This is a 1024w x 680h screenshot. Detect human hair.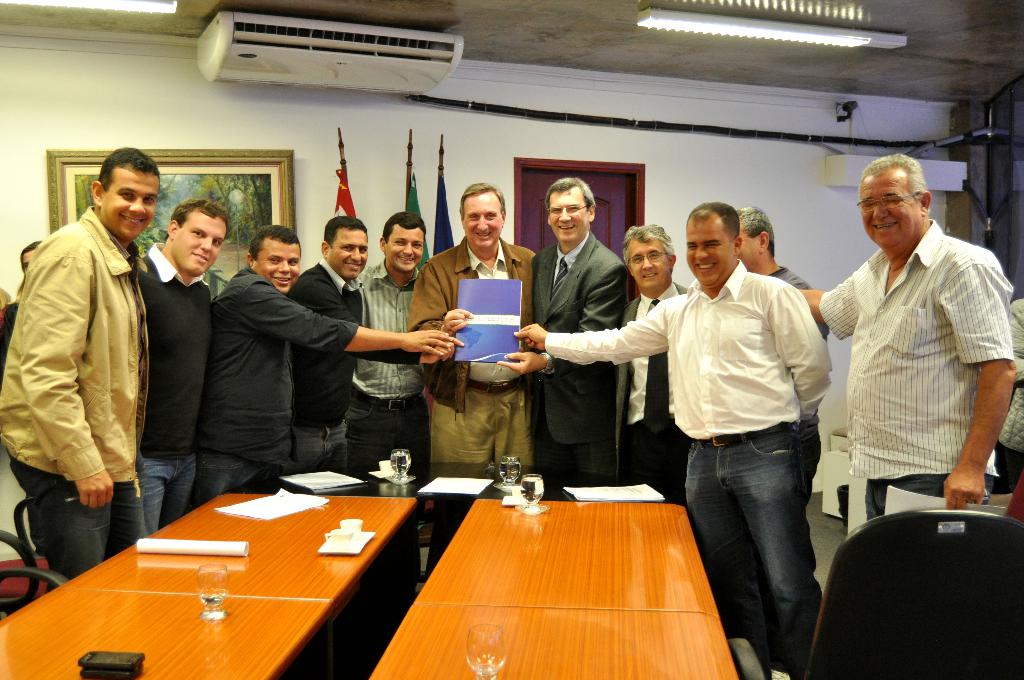
bbox=[857, 151, 931, 205].
